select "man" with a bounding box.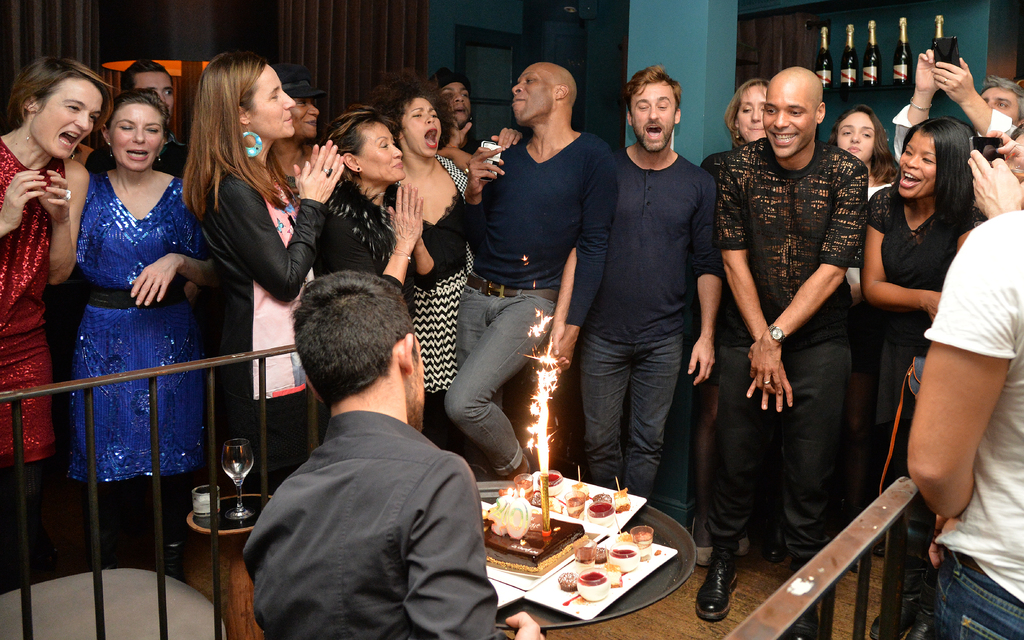
[left=902, top=210, right=1023, bottom=639].
